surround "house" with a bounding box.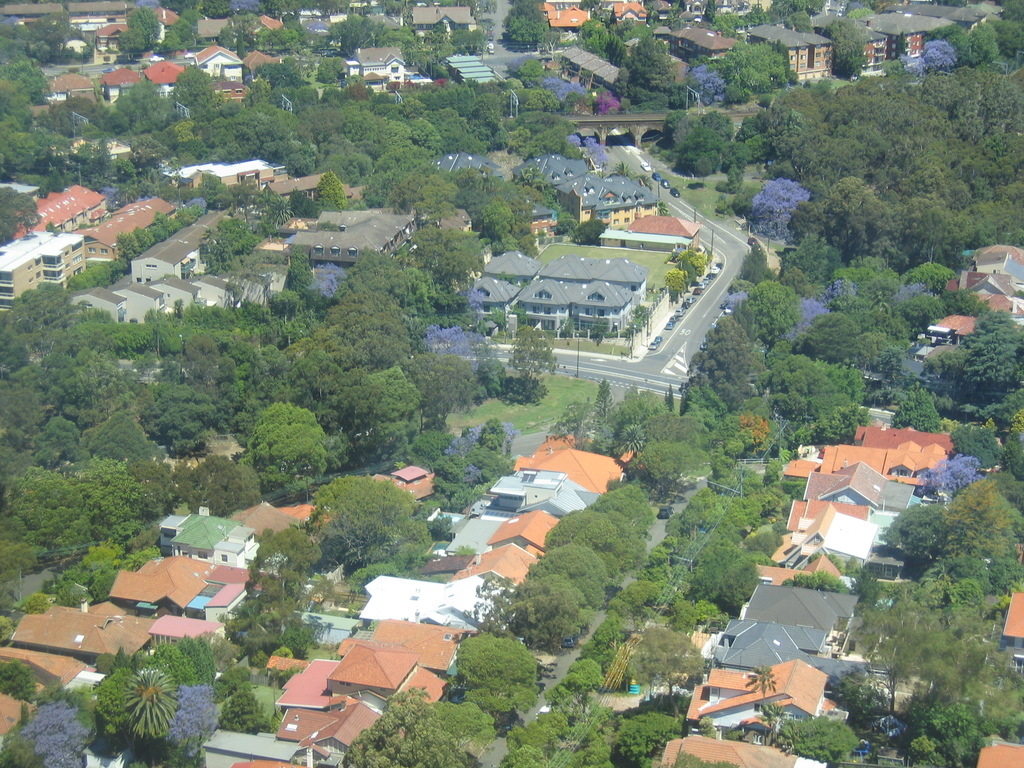
<bbox>904, 243, 1023, 344</bbox>.
